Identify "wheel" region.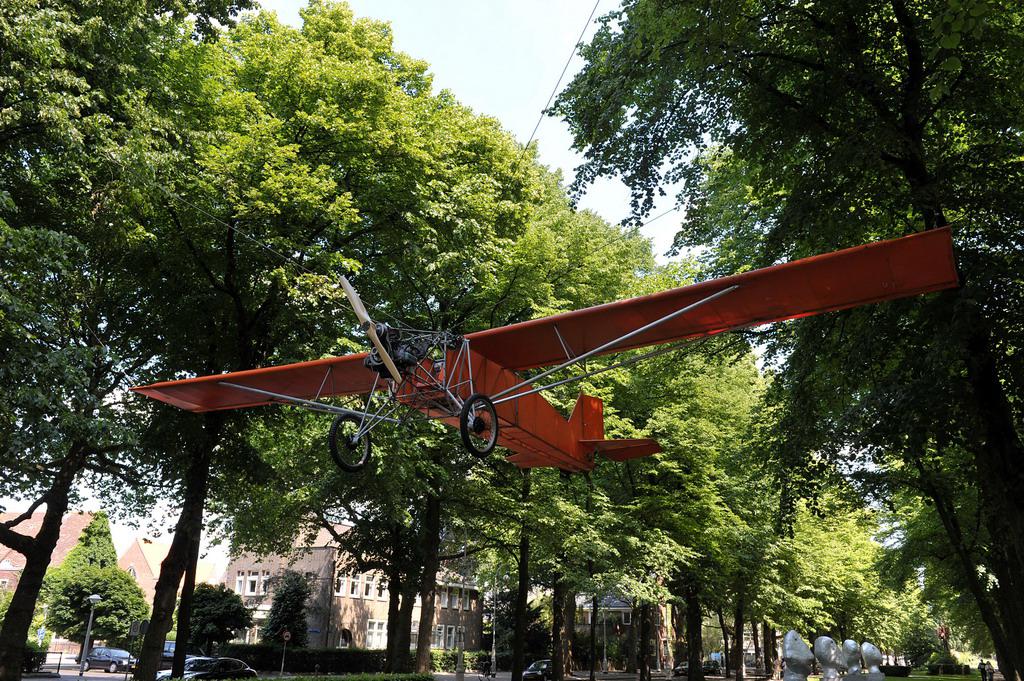
Region: region(109, 662, 118, 672).
